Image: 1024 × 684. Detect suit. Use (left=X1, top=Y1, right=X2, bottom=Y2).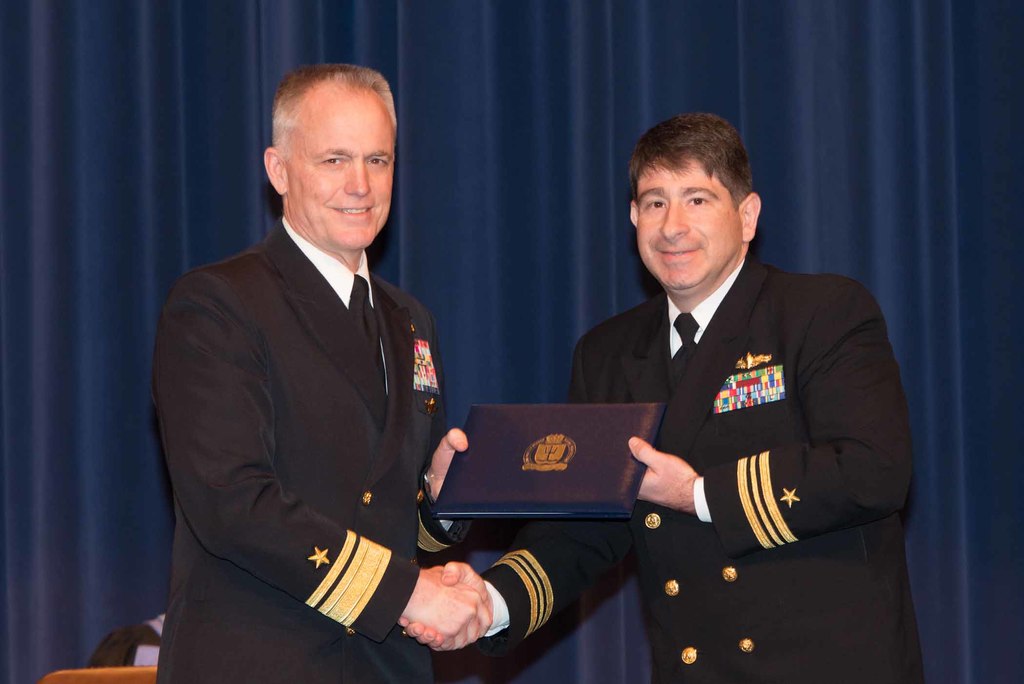
(left=475, top=254, right=922, bottom=683).
